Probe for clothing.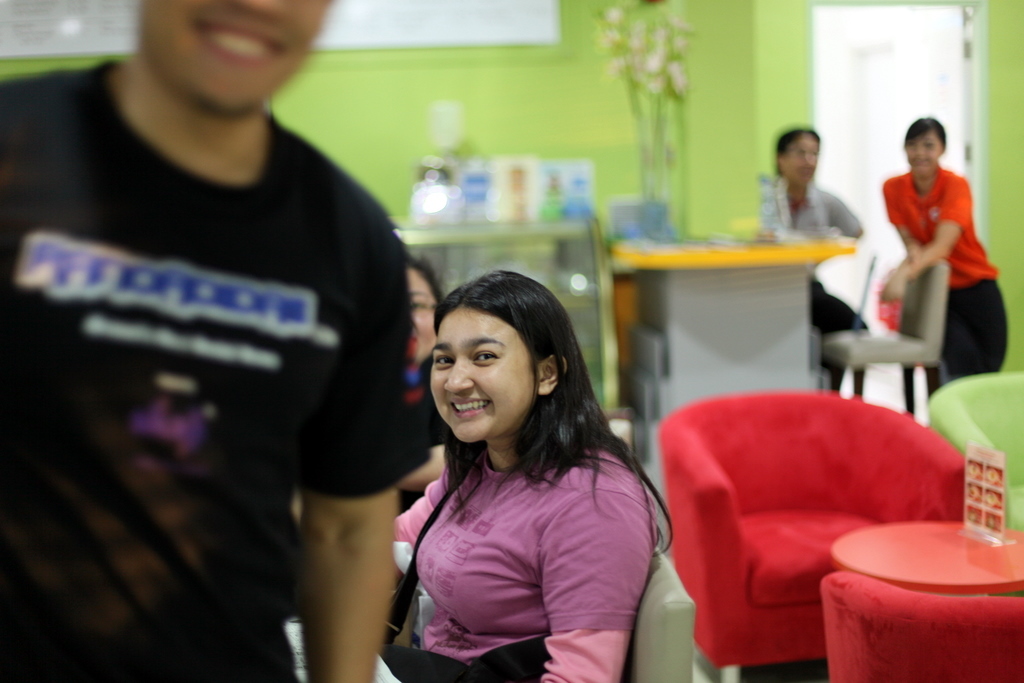
Probe result: (0,58,409,682).
